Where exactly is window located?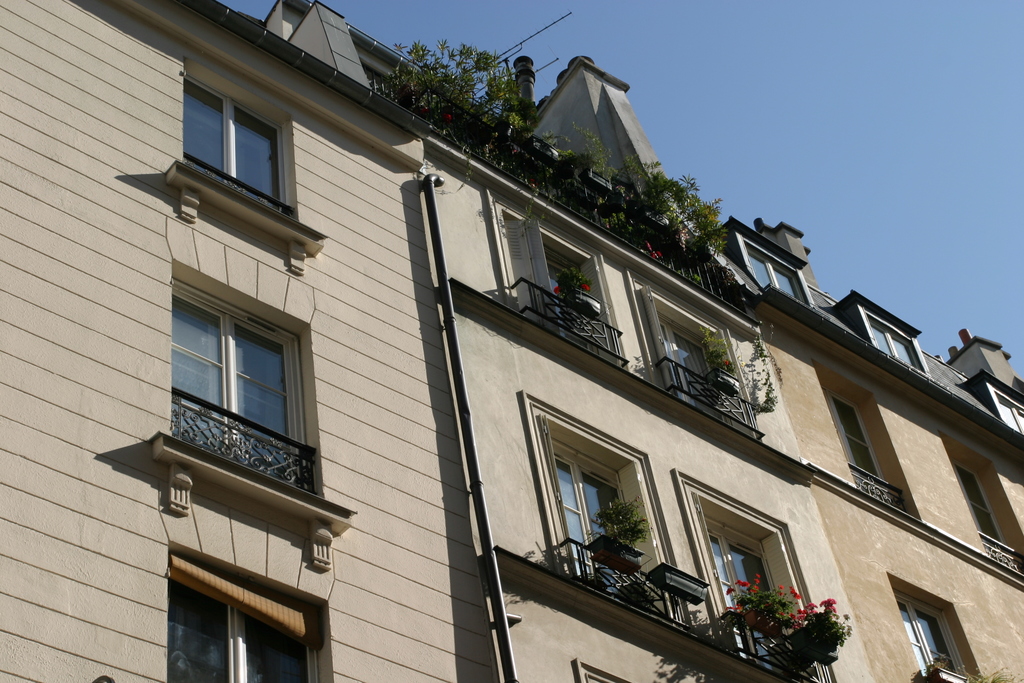
Its bounding box is [673, 466, 838, 682].
